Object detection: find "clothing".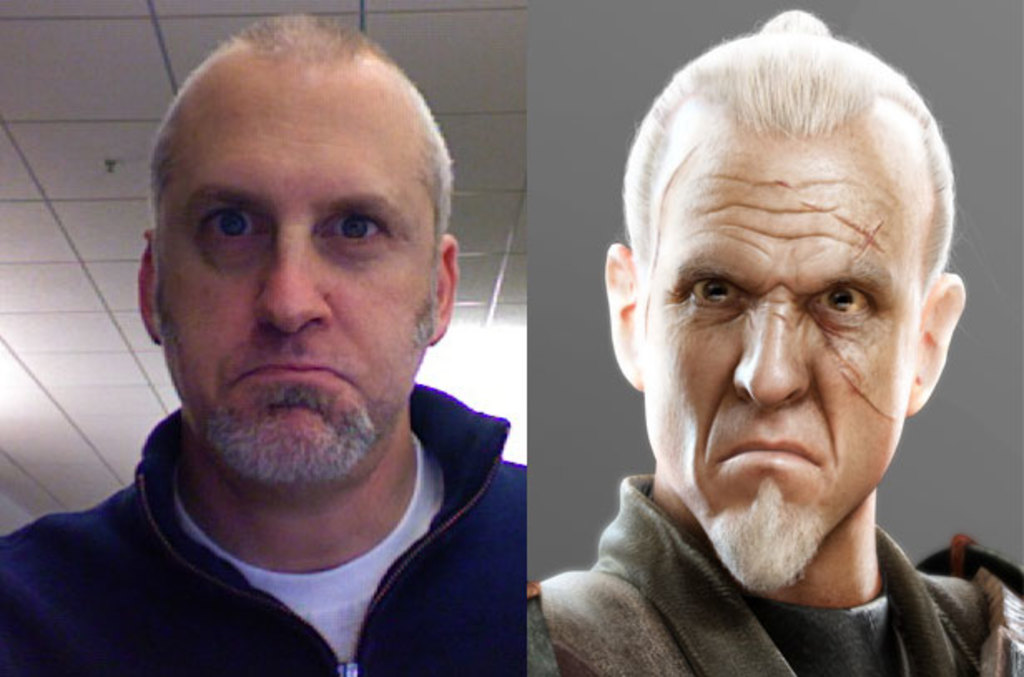
detection(0, 376, 525, 675).
